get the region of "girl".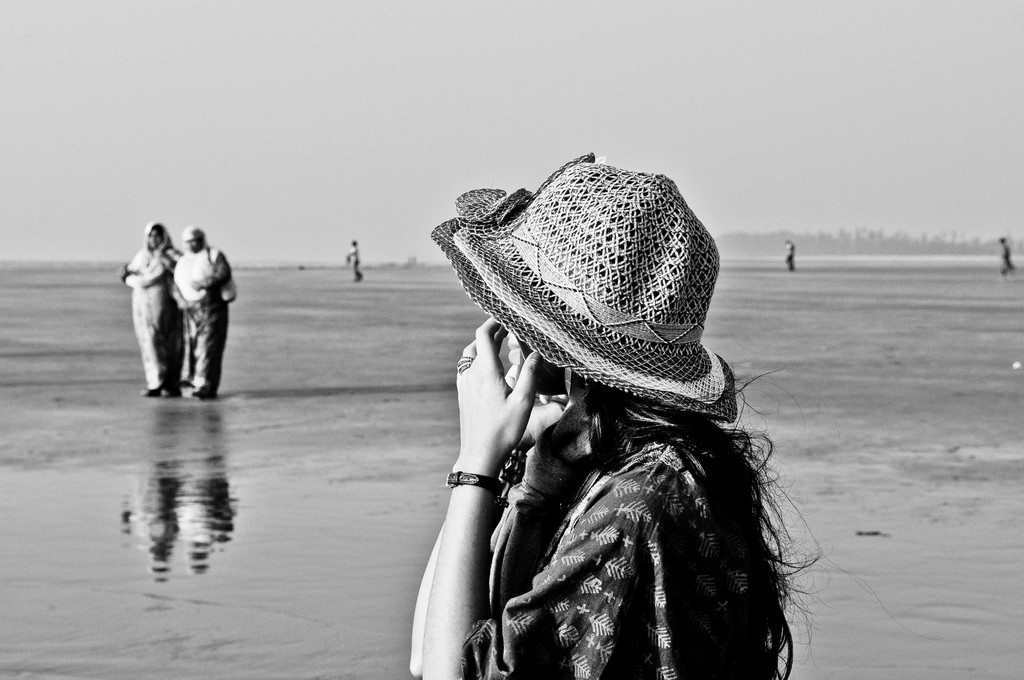
x1=403 y1=155 x2=829 y2=679.
